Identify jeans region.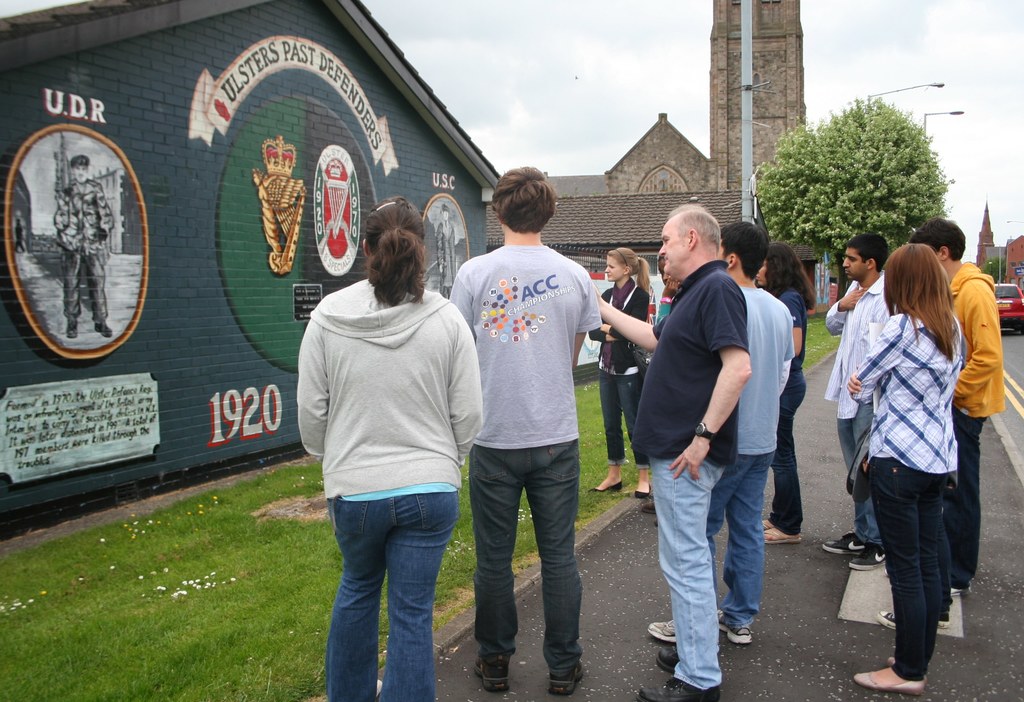
Region: (left=465, top=445, right=582, bottom=666).
